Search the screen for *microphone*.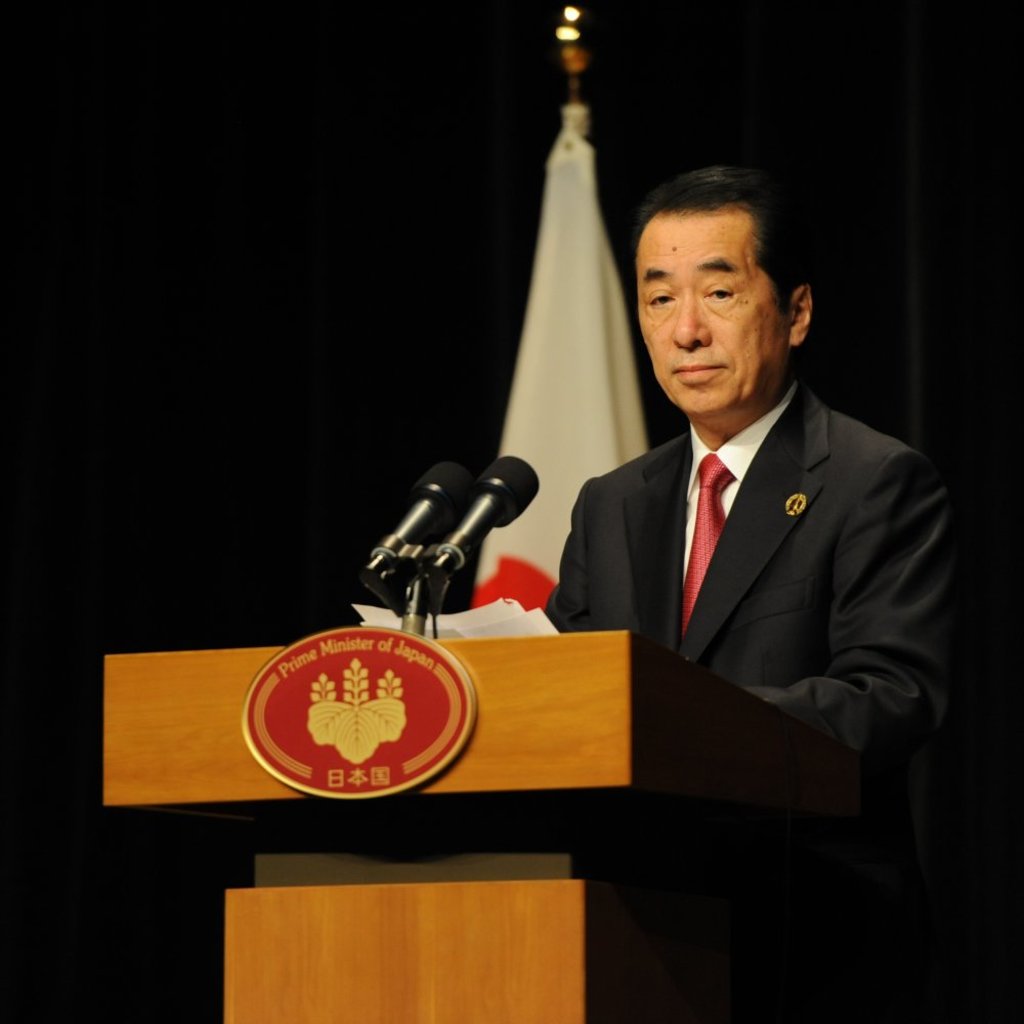
Found at BBox(425, 446, 560, 617).
